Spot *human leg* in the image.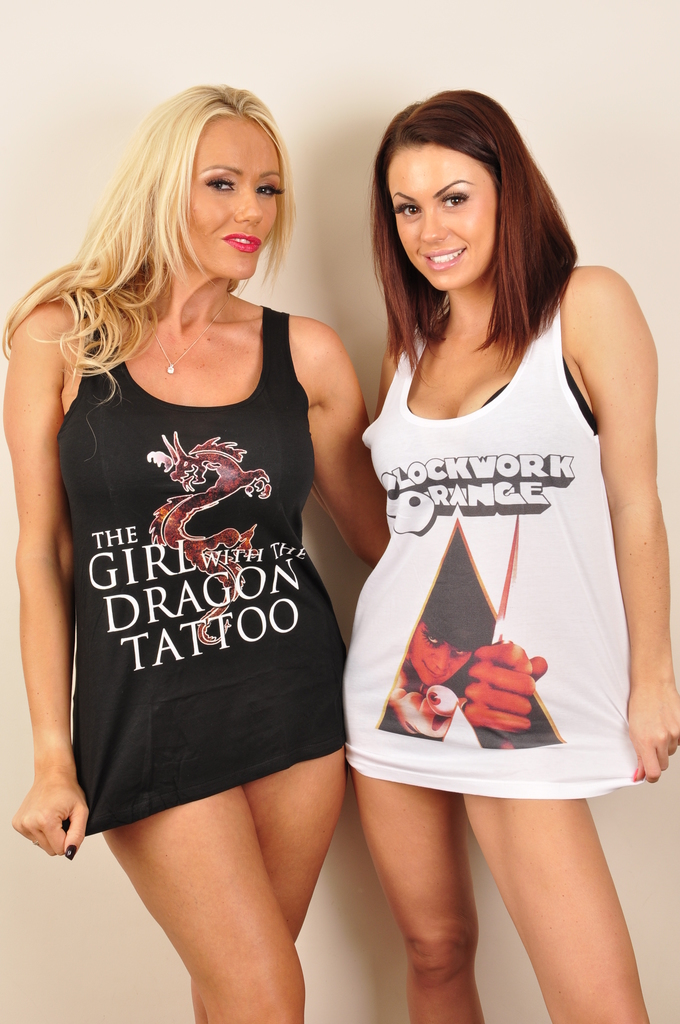
*human leg* found at 108/753/343/1023.
